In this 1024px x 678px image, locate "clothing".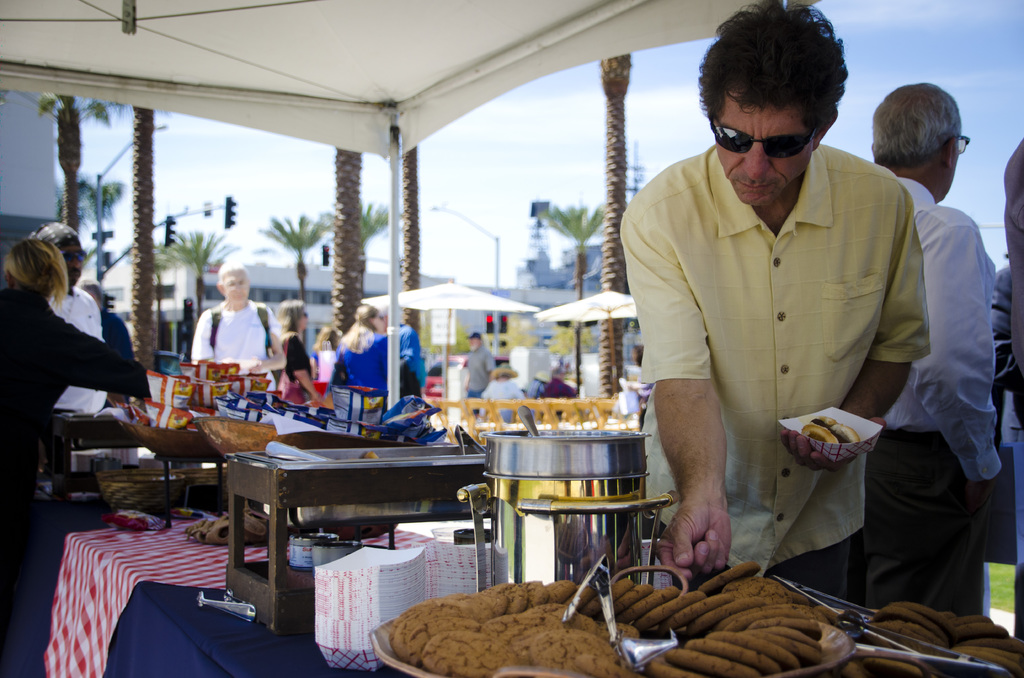
Bounding box: [465, 344, 496, 399].
